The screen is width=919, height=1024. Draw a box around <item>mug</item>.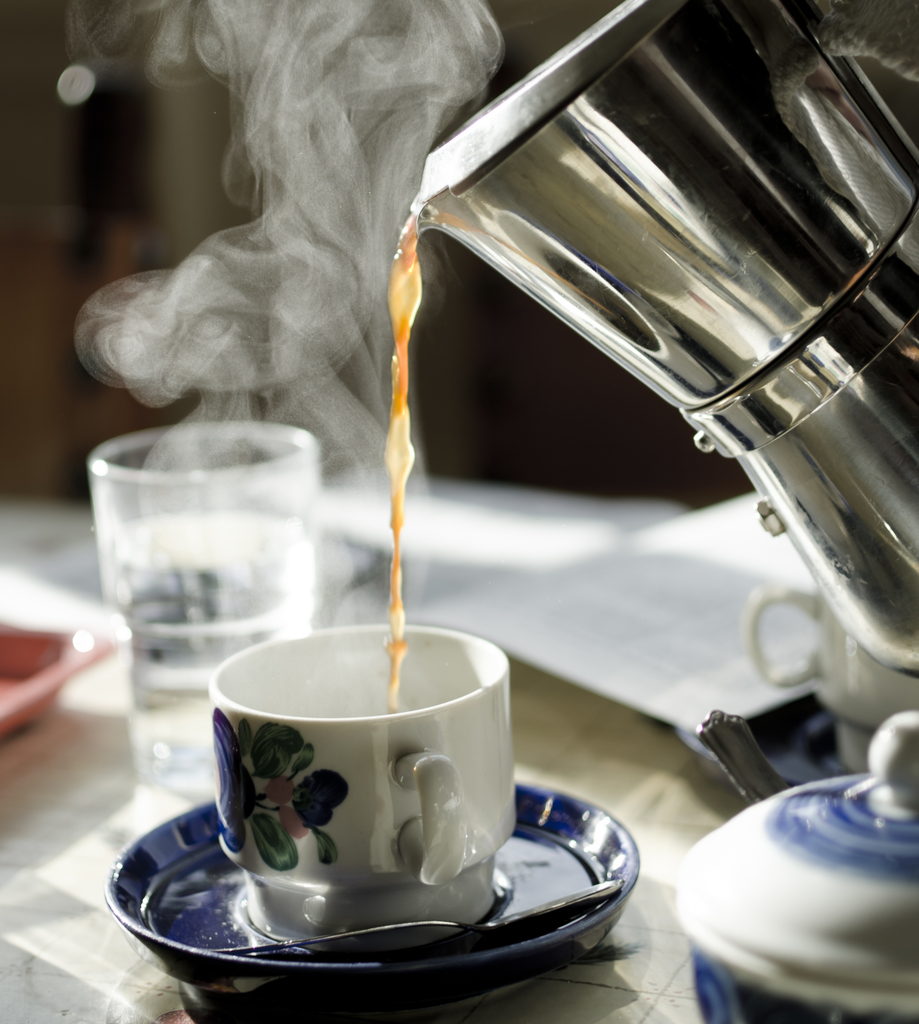
crop(743, 584, 918, 736).
